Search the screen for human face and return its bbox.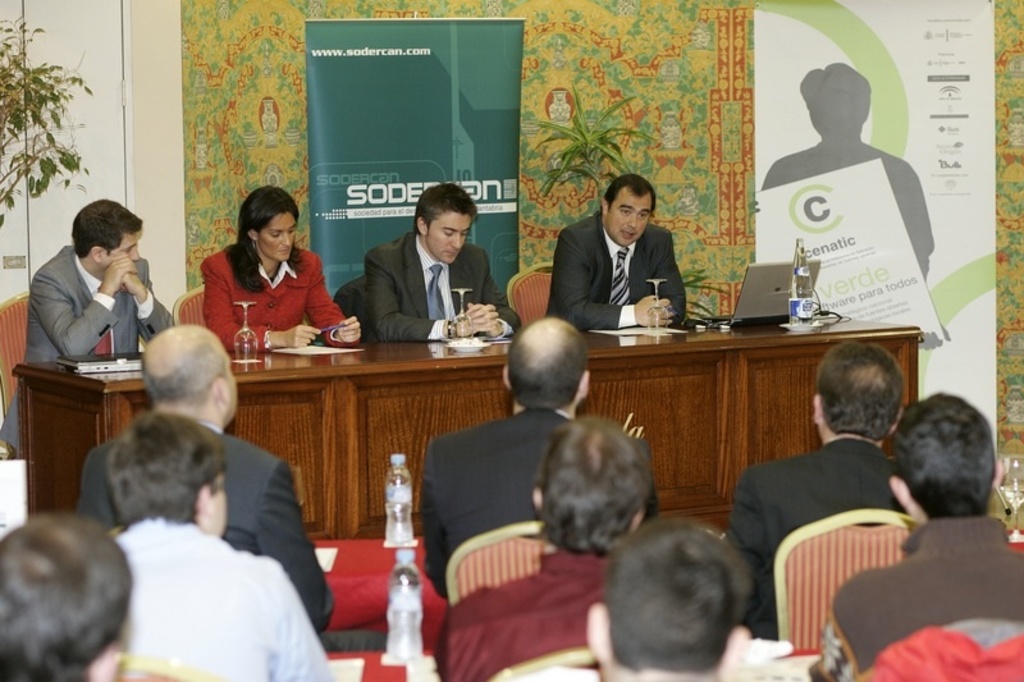
Found: left=422, top=211, right=472, bottom=265.
